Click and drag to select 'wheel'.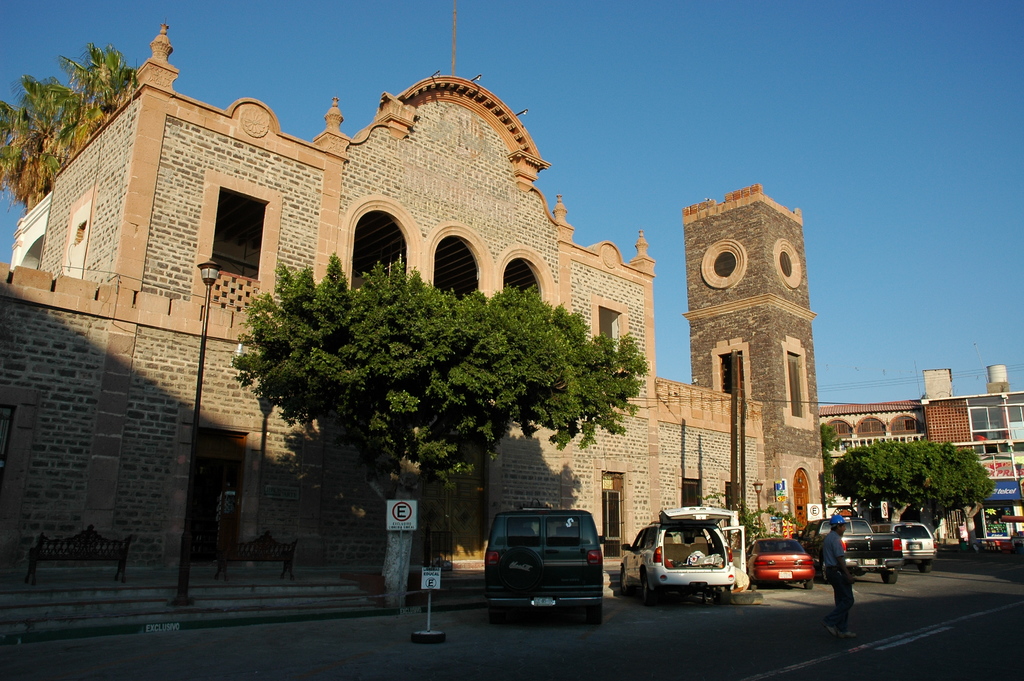
Selection: pyautogui.locateOnScreen(916, 561, 934, 575).
